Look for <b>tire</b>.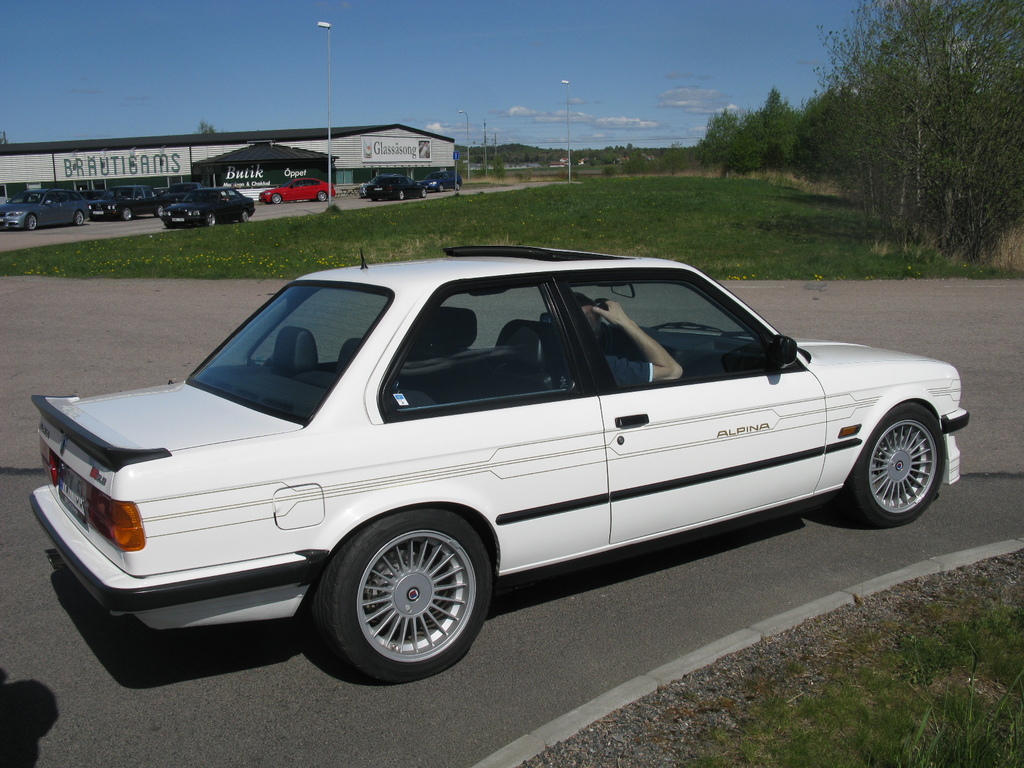
Found: crop(318, 515, 498, 676).
